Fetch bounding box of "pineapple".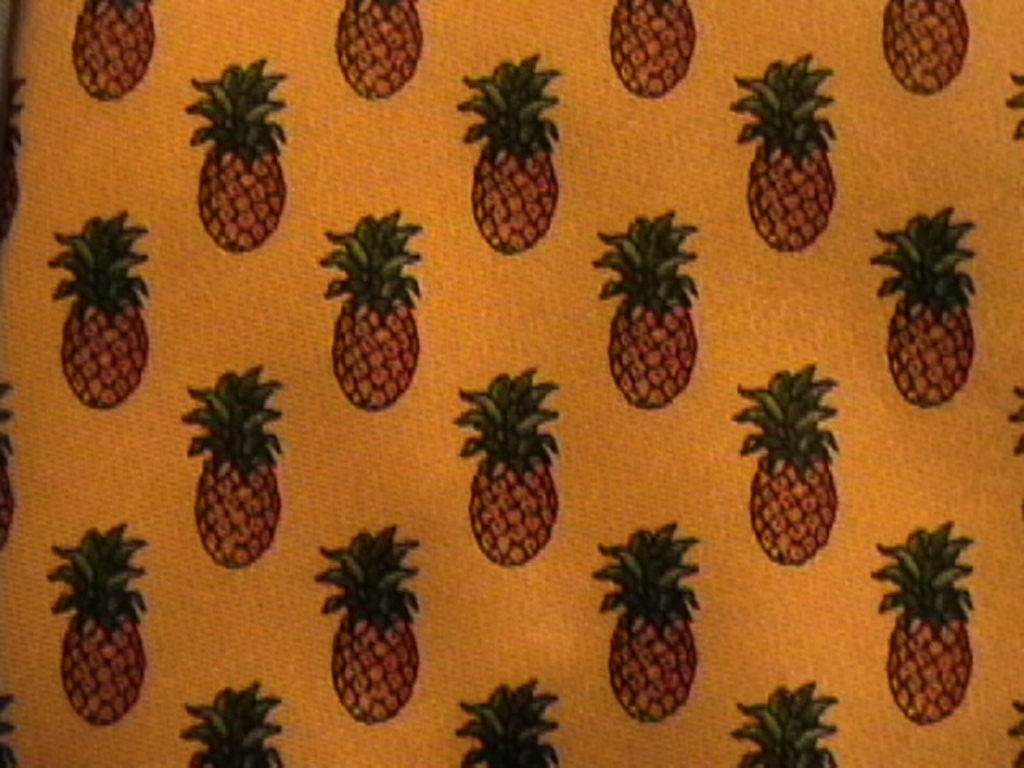
Bbox: crop(70, 0, 160, 107).
